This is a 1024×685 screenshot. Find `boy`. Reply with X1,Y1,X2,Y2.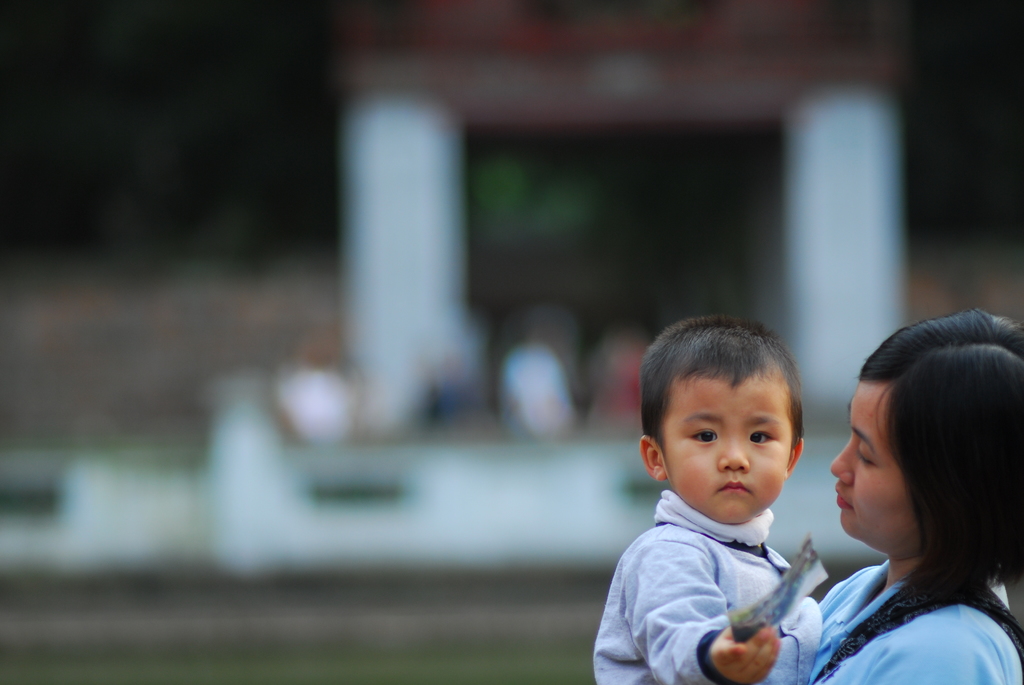
593,319,822,684.
